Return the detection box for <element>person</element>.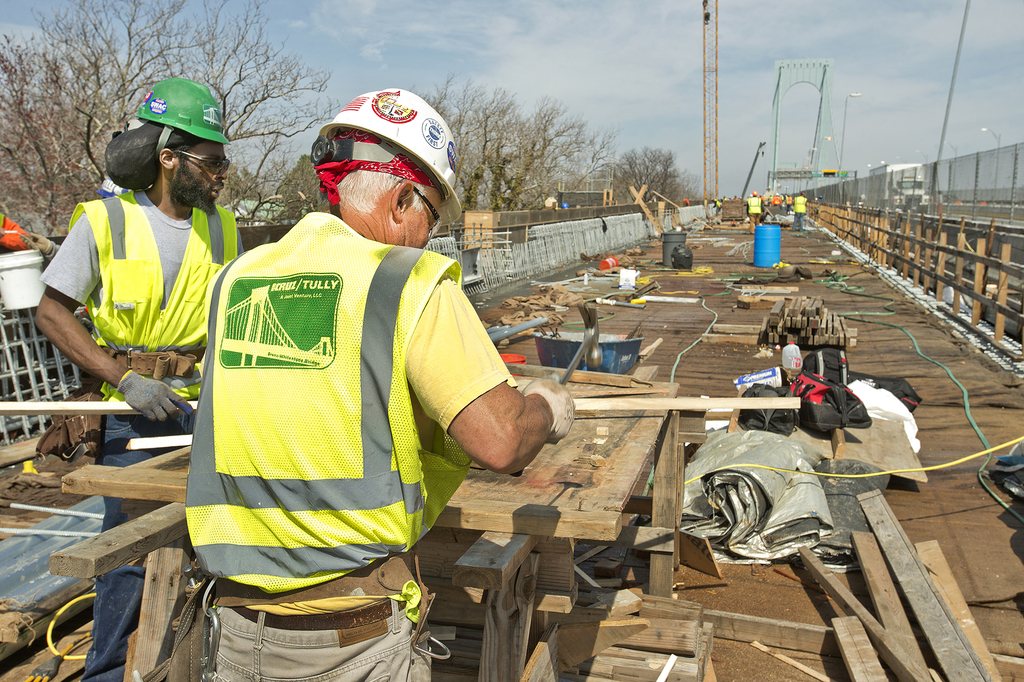
box(36, 65, 248, 681).
